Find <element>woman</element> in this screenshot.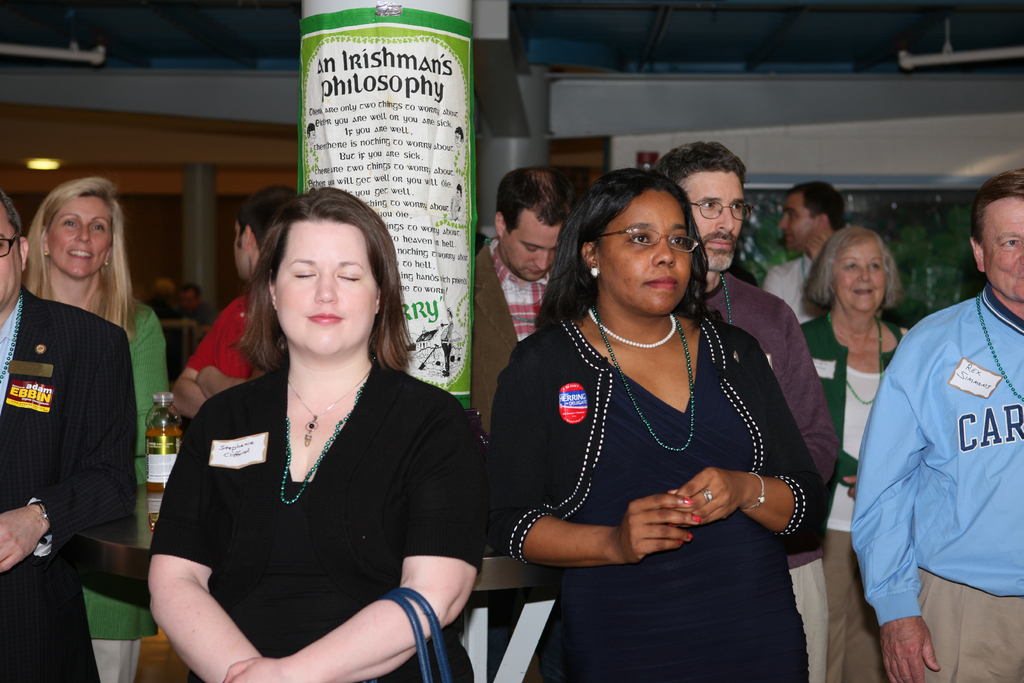
The bounding box for <element>woman</element> is rect(798, 227, 908, 682).
